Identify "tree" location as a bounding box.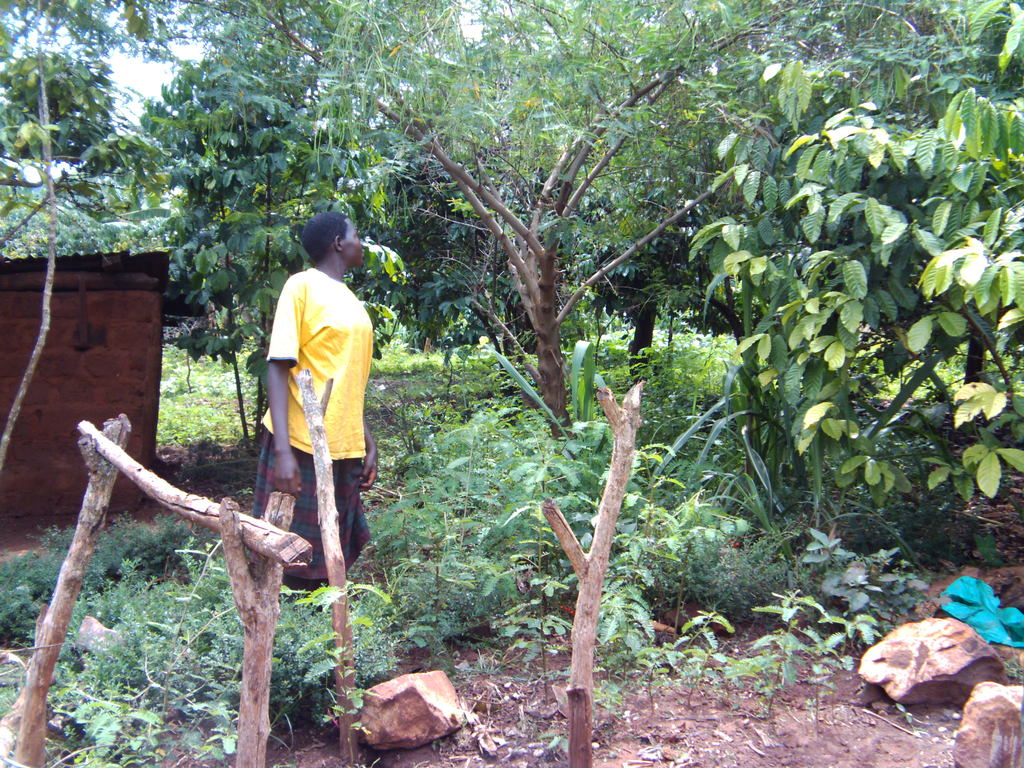
<bbox>690, 0, 1023, 504</bbox>.
